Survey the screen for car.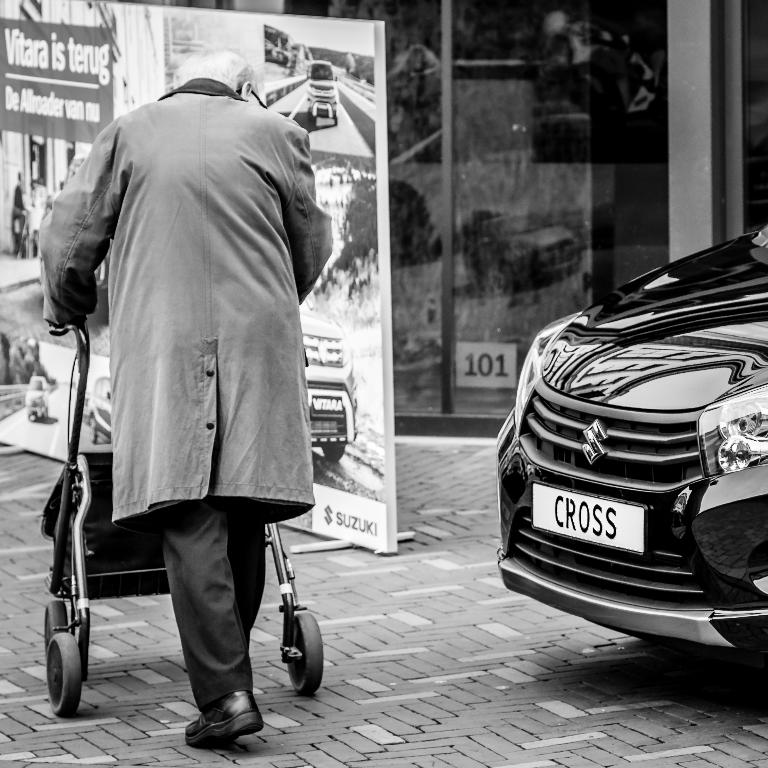
Survey found: 464, 217, 589, 287.
